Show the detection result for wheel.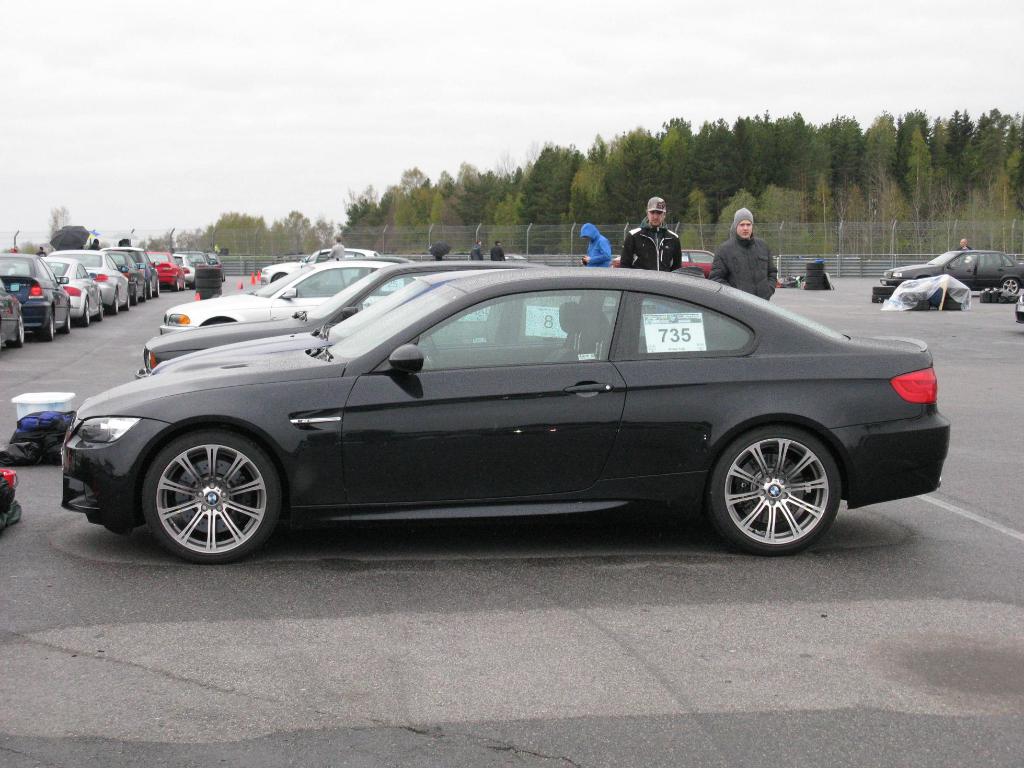
(left=95, top=299, right=106, bottom=320).
